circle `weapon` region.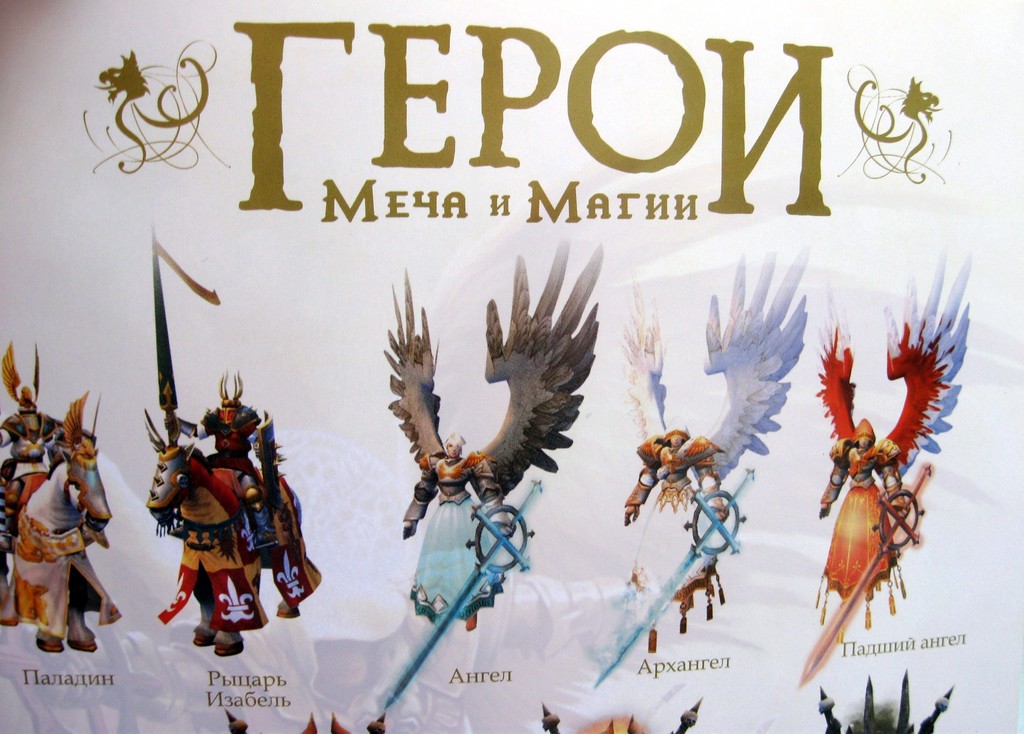
Region: select_region(384, 474, 545, 712).
